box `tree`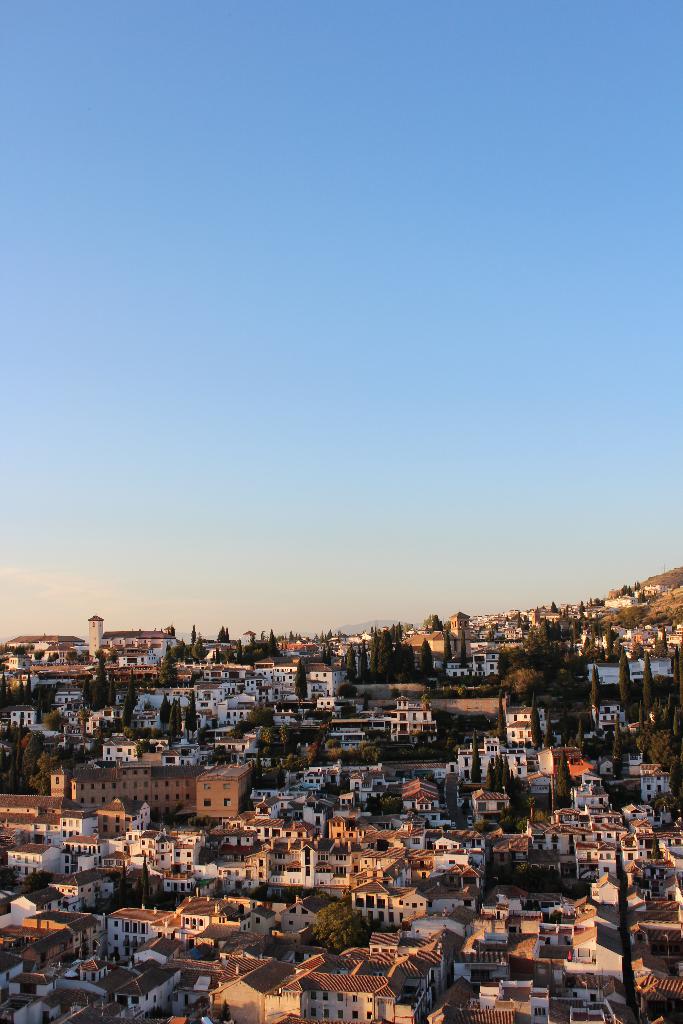
x1=416 y1=636 x2=434 y2=674
